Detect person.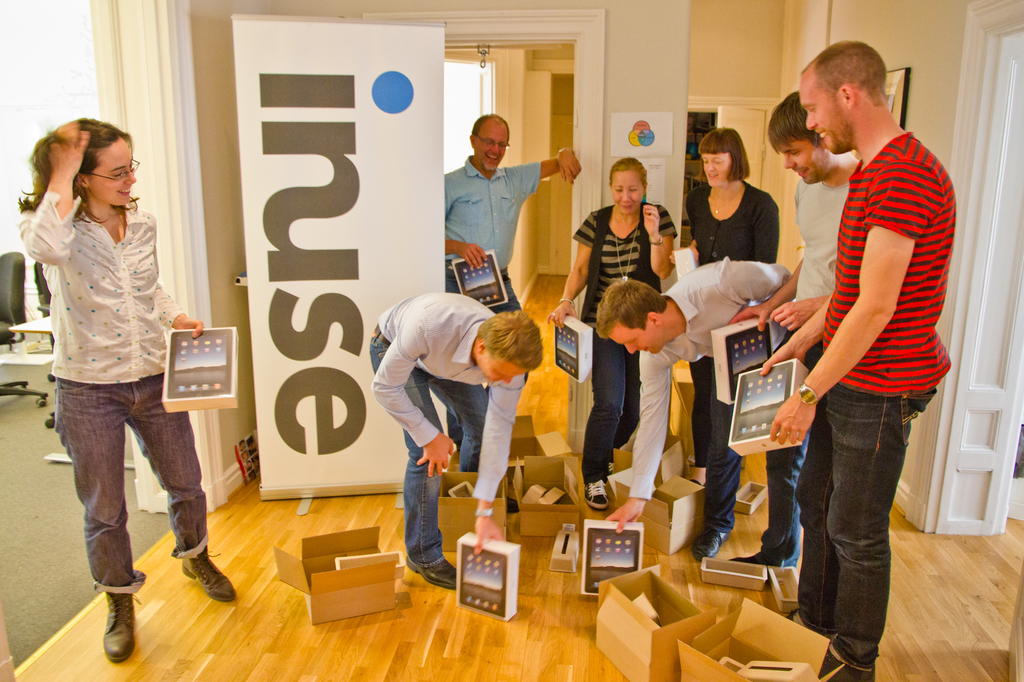
Detected at (left=598, top=265, right=794, bottom=561).
